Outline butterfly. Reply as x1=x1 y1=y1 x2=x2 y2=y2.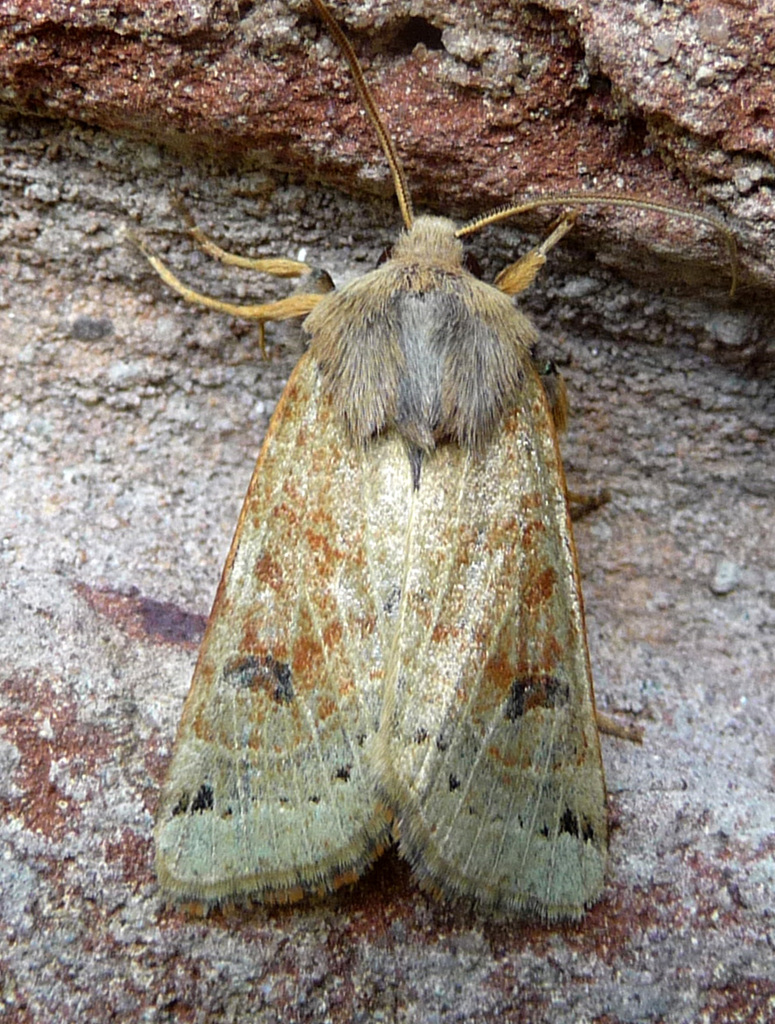
x1=157 y1=52 x2=647 y2=997.
